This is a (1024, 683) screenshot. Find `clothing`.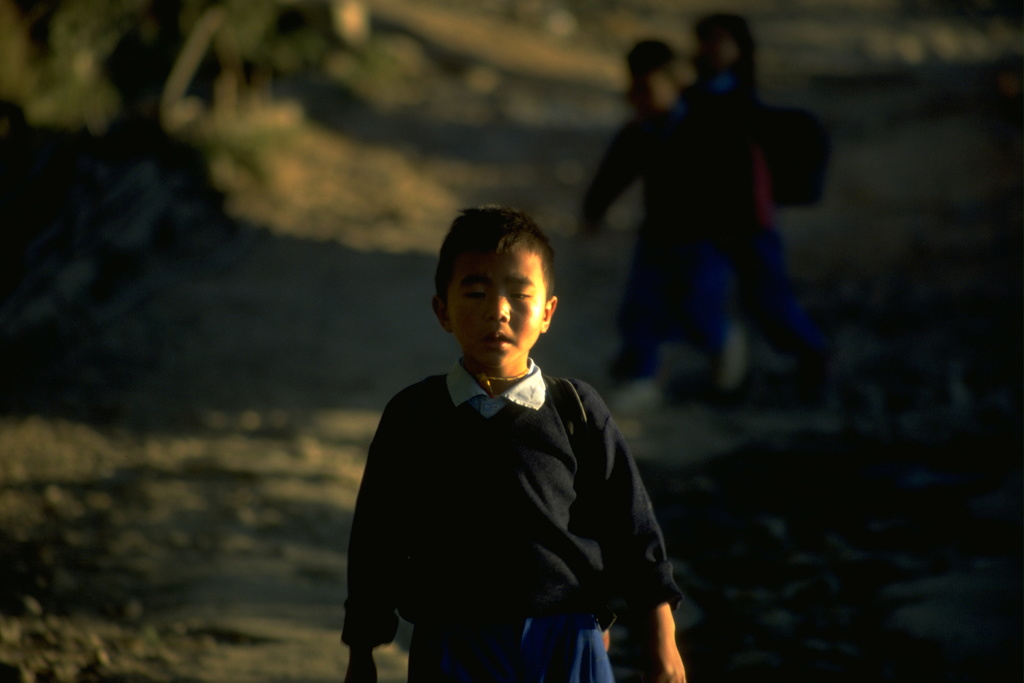
Bounding box: x1=337 y1=358 x2=676 y2=677.
